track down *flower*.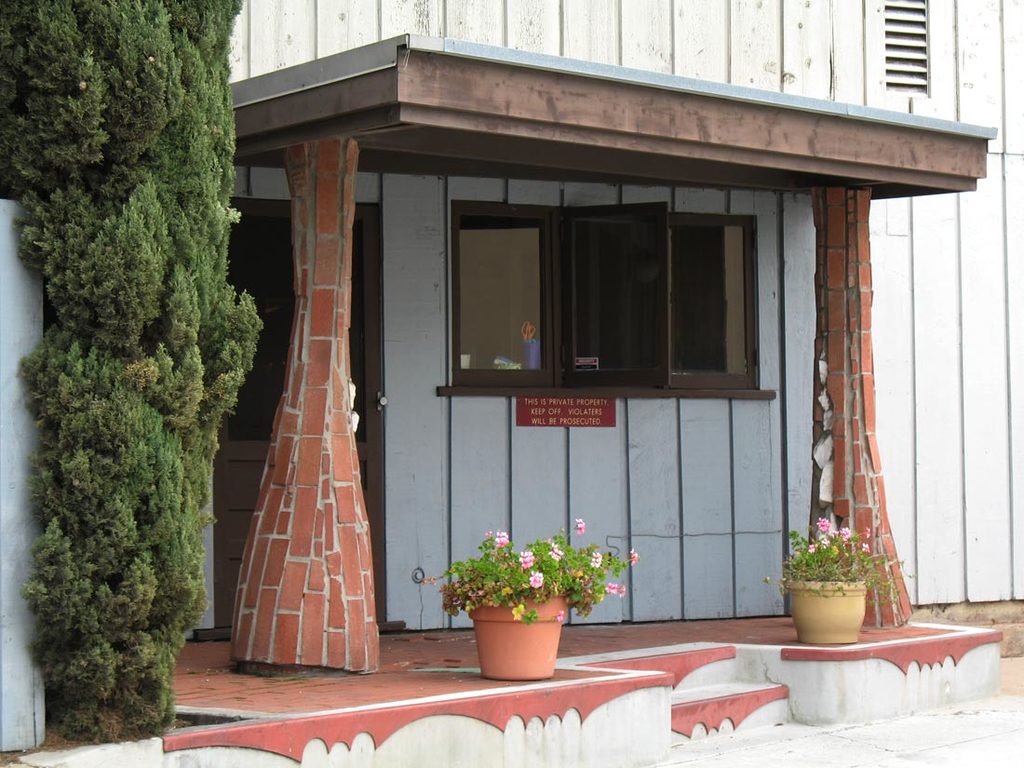
Tracked to Rect(527, 570, 543, 588).
